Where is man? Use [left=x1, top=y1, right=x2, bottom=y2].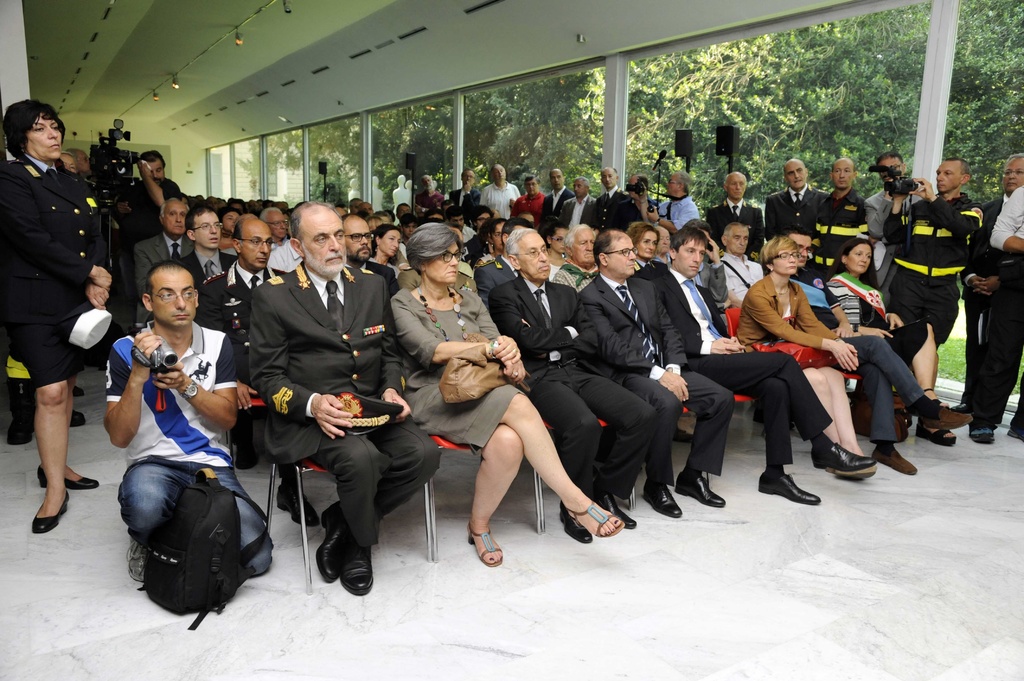
[left=630, top=177, right=659, bottom=216].
